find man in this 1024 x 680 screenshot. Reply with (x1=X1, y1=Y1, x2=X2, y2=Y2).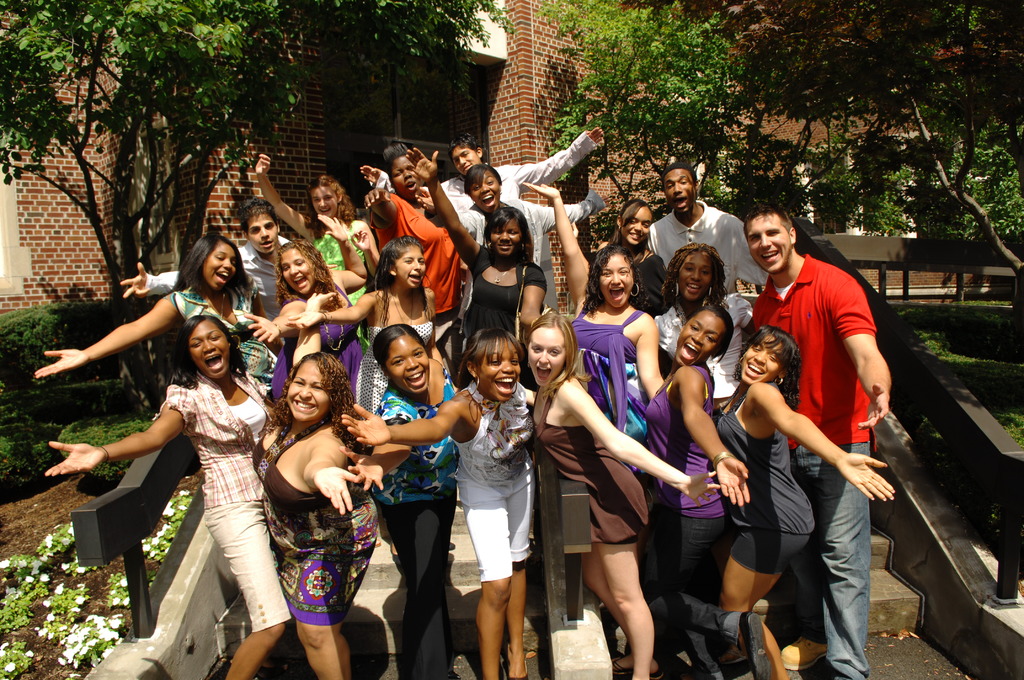
(x1=644, y1=158, x2=766, y2=295).
